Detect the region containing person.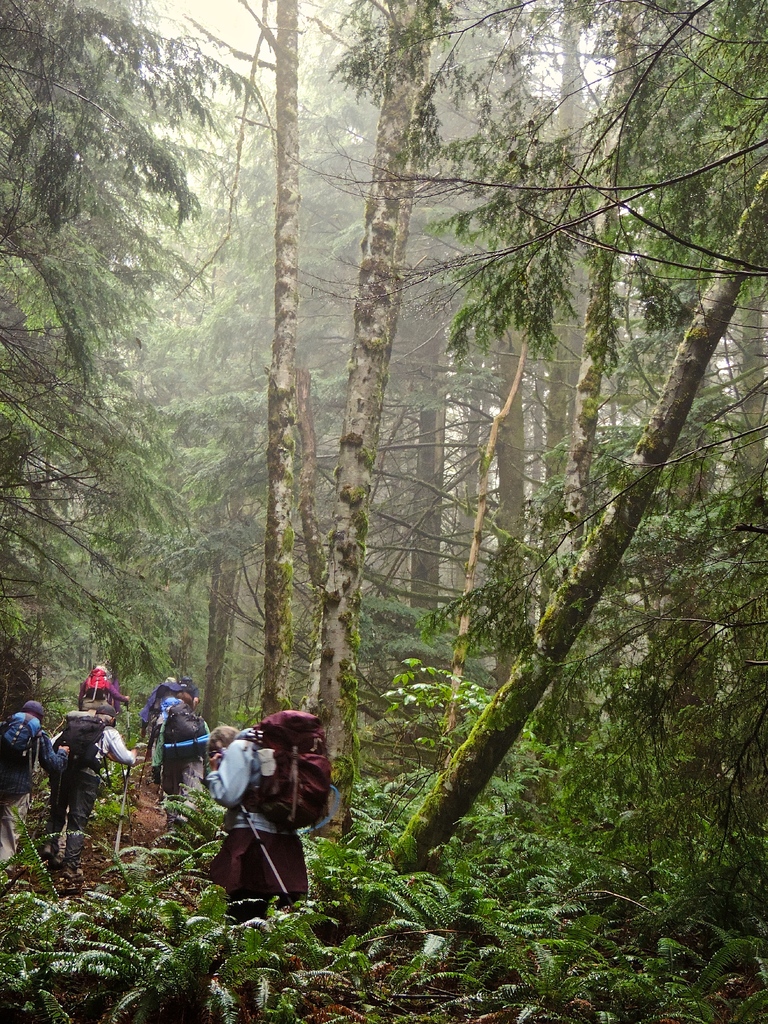
l=34, t=714, r=131, b=868.
